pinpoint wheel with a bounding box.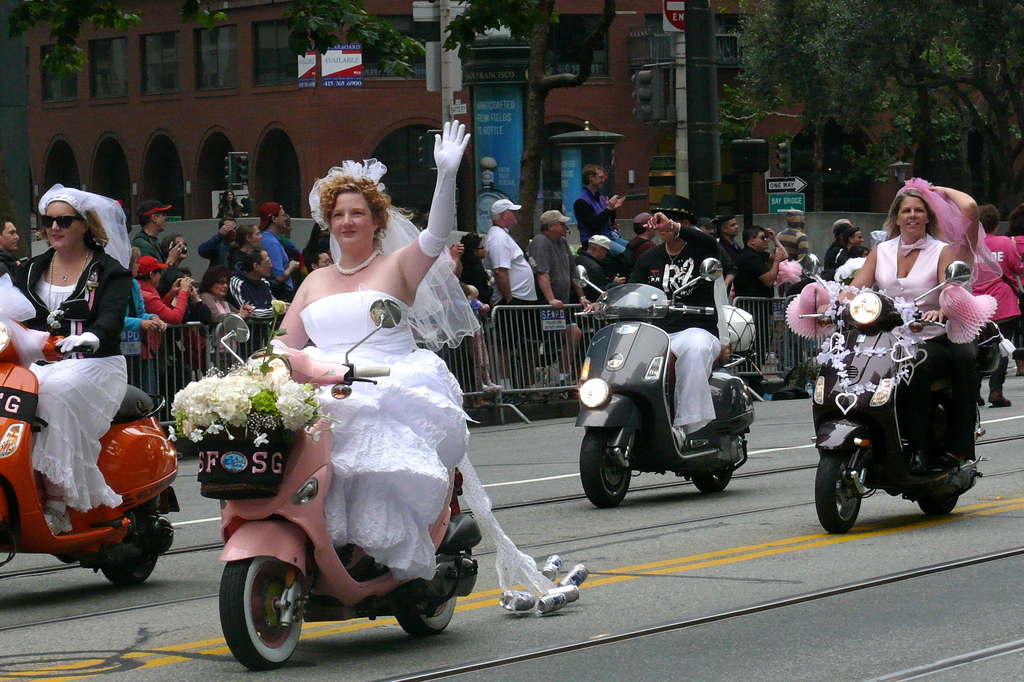
(580,429,636,509).
